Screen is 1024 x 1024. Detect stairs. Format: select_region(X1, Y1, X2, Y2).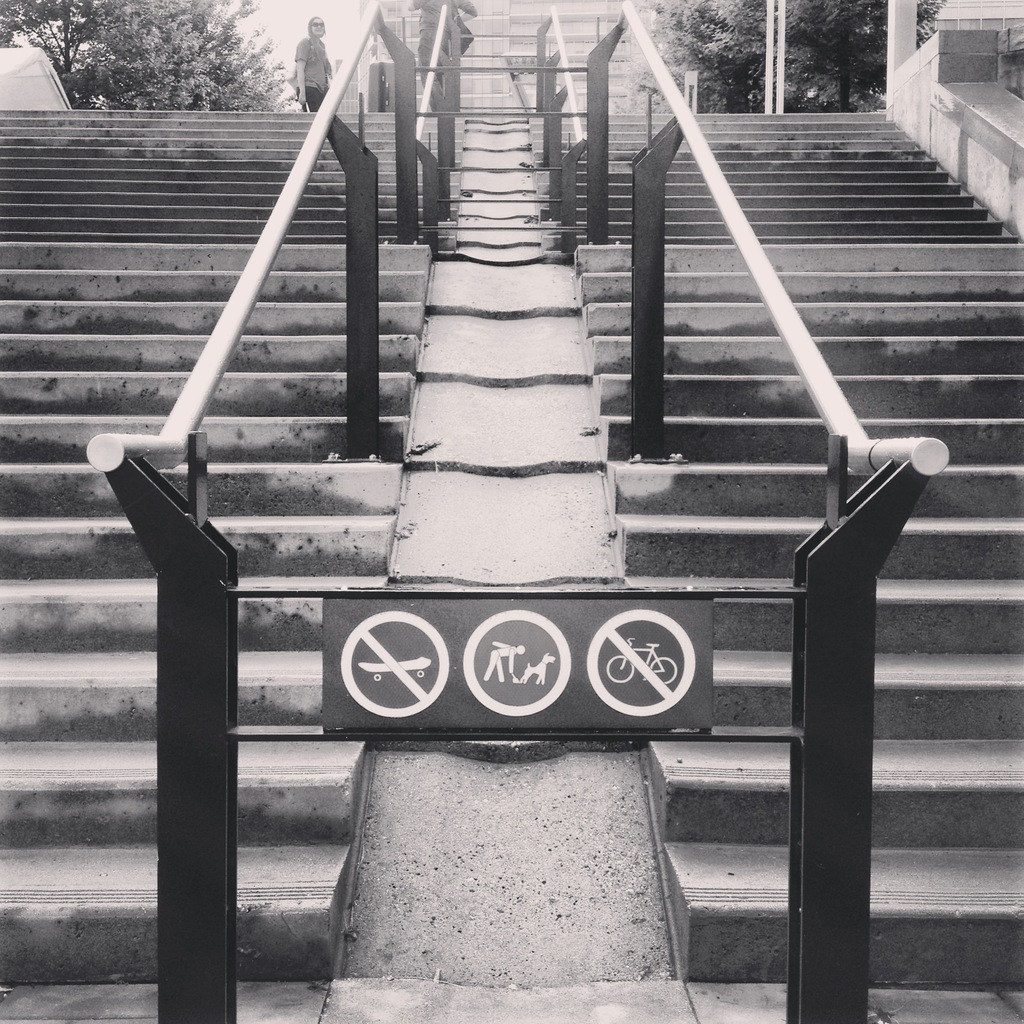
select_region(529, 106, 1023, 982).
